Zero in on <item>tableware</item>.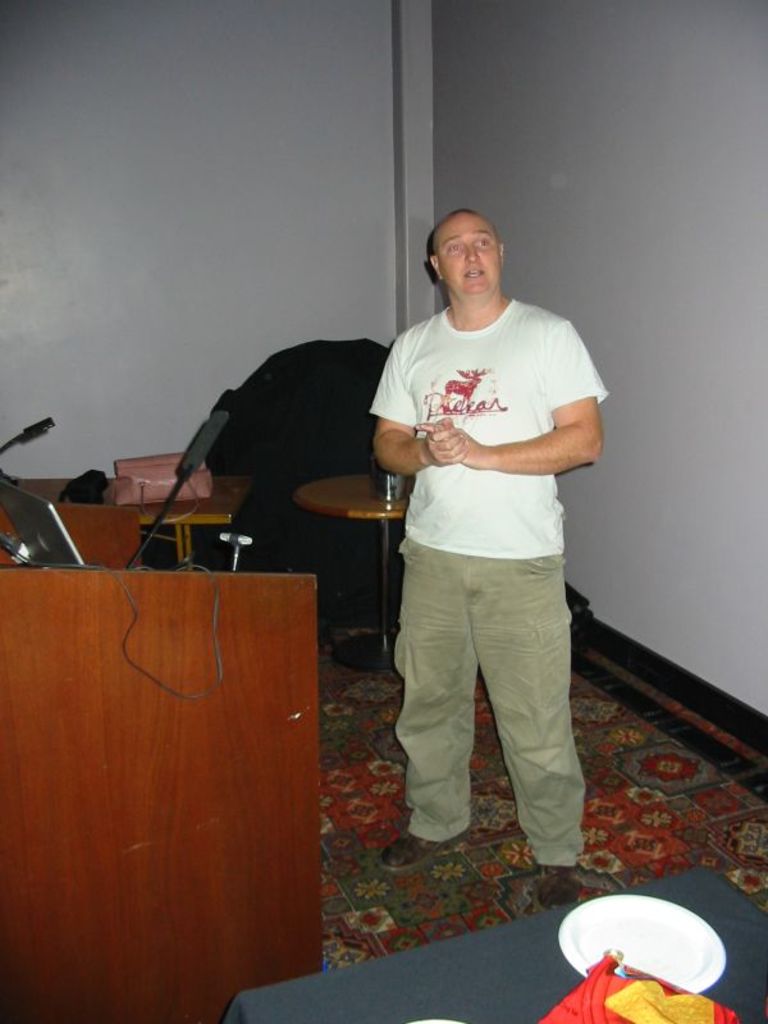
Zeroed in: x1=406 y1=1011 x2=472 y2=1023.
